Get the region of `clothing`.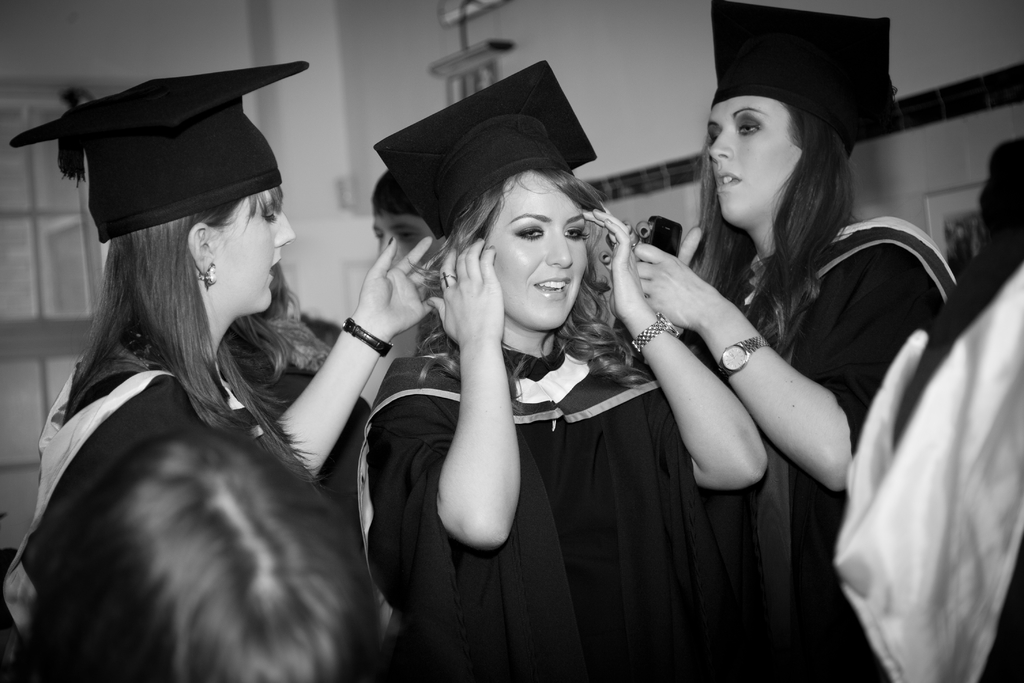
left=731, top=219, right=961, bottom=682.
